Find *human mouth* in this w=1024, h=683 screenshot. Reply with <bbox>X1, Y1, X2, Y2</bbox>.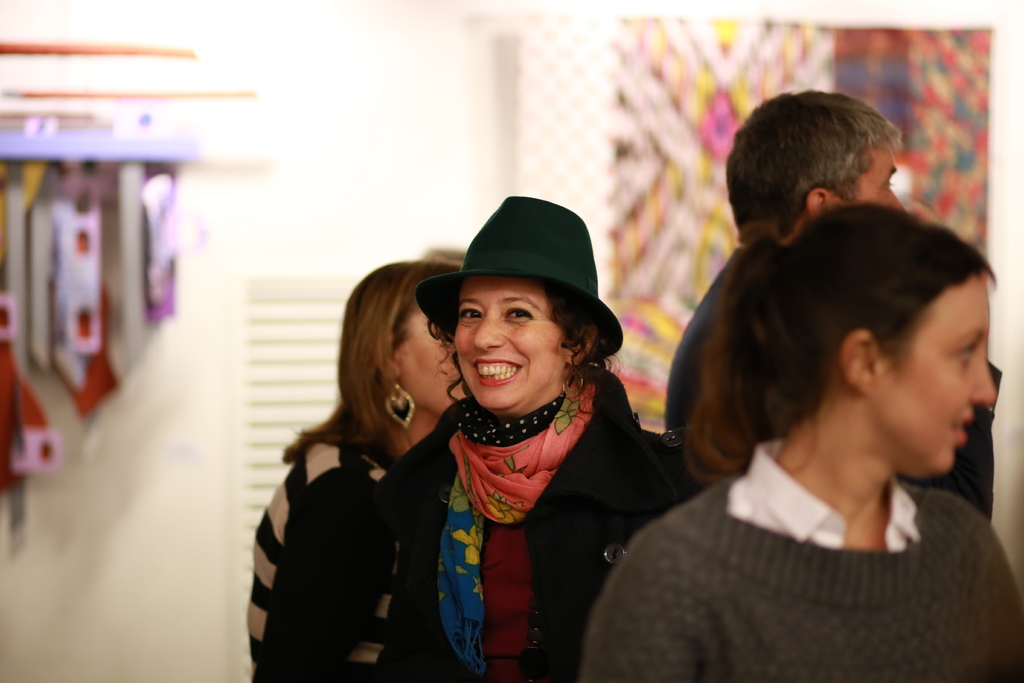
<bbox>949, 403, 975, 449</bbox>.
